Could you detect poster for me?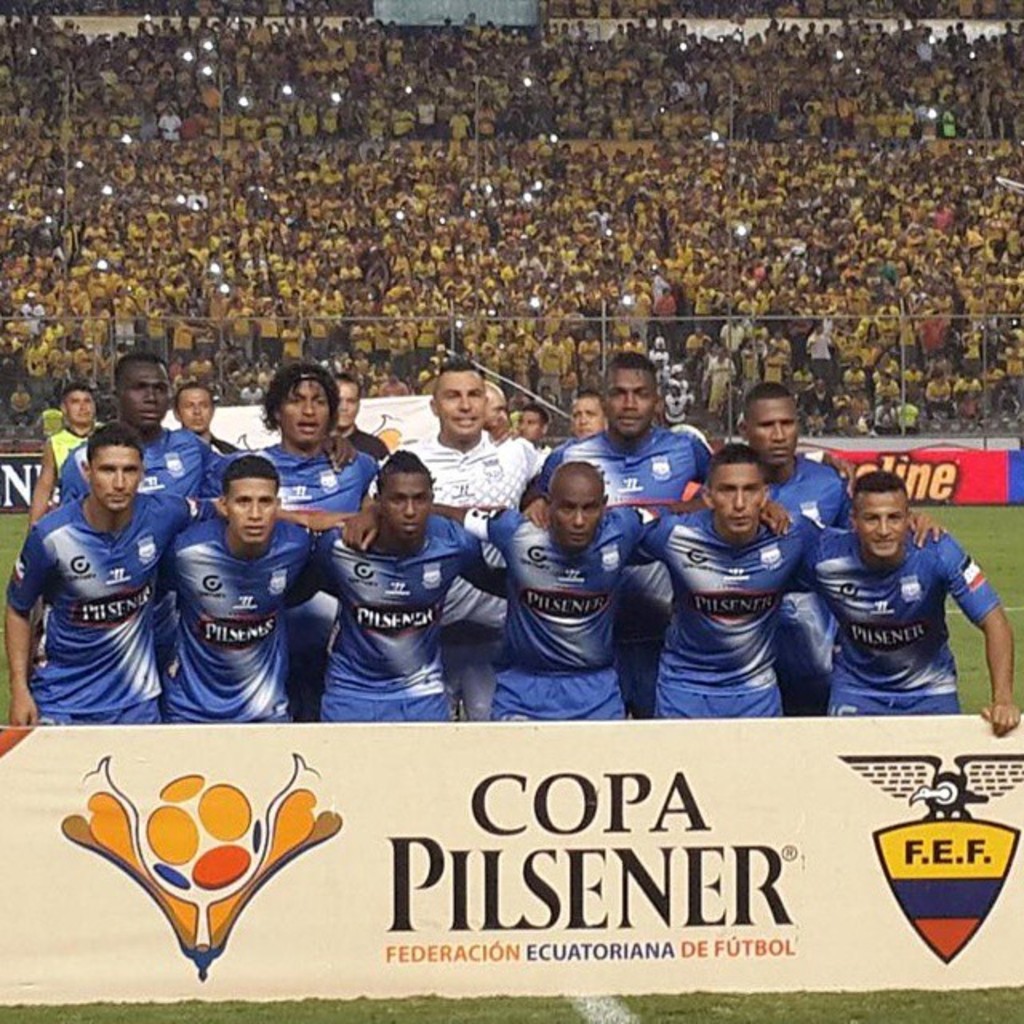
Detection result: select_region(819, 446, 1022, 498).
